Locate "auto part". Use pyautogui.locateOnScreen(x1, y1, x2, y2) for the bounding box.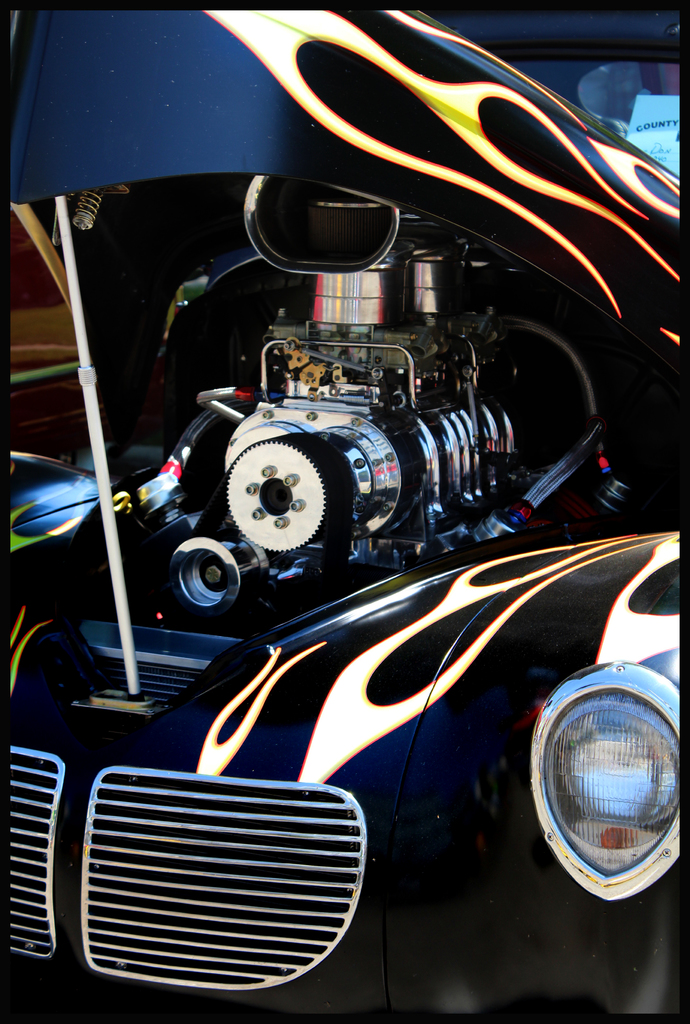
pyautogui.locateOnScreen(527, 655, 689, 899).
